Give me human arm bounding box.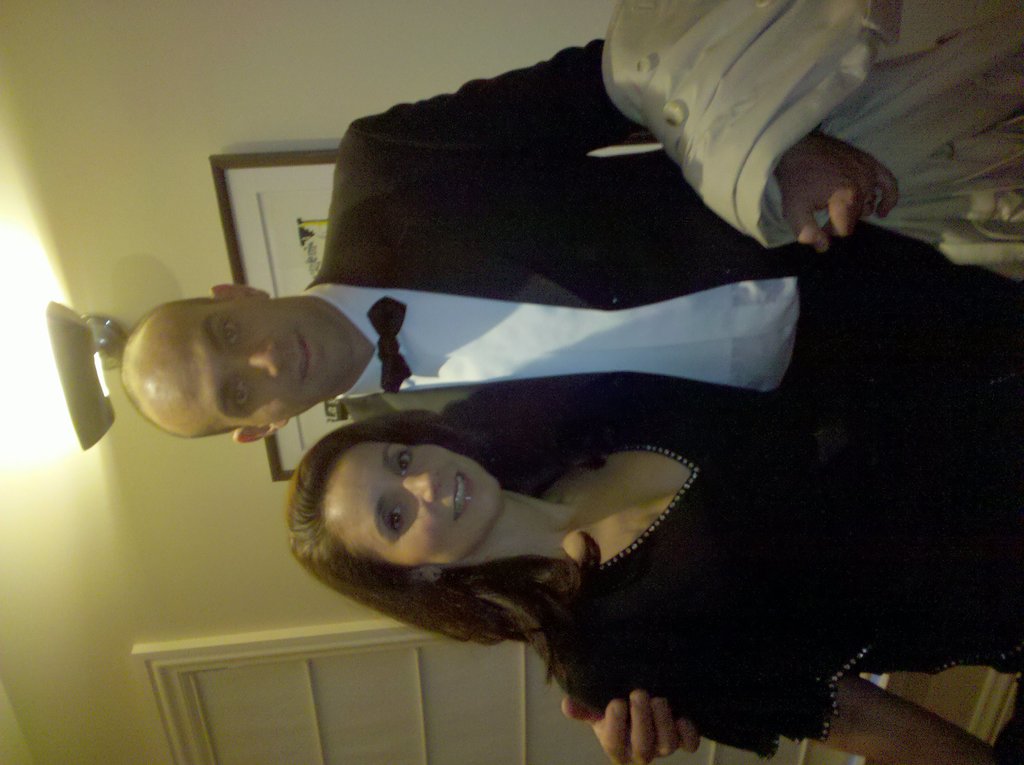
{"x1": 565, "y1": 693, "x2": 703, "y2": 763}.
